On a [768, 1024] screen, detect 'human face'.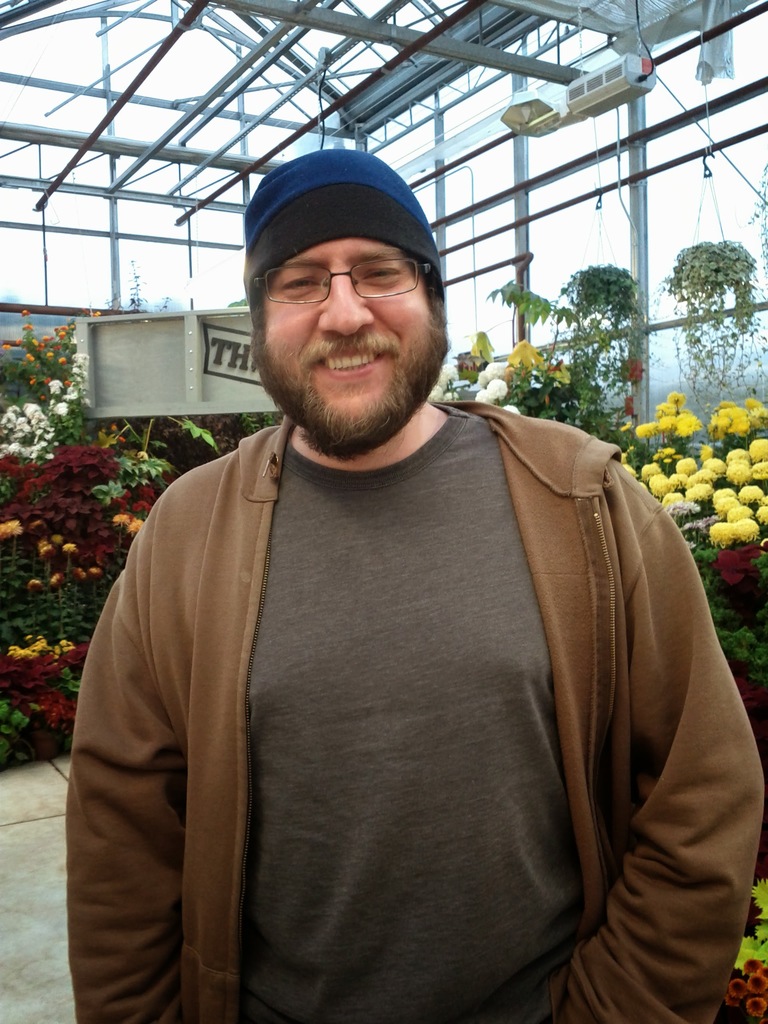
detection(259, 242, 432, 428).
